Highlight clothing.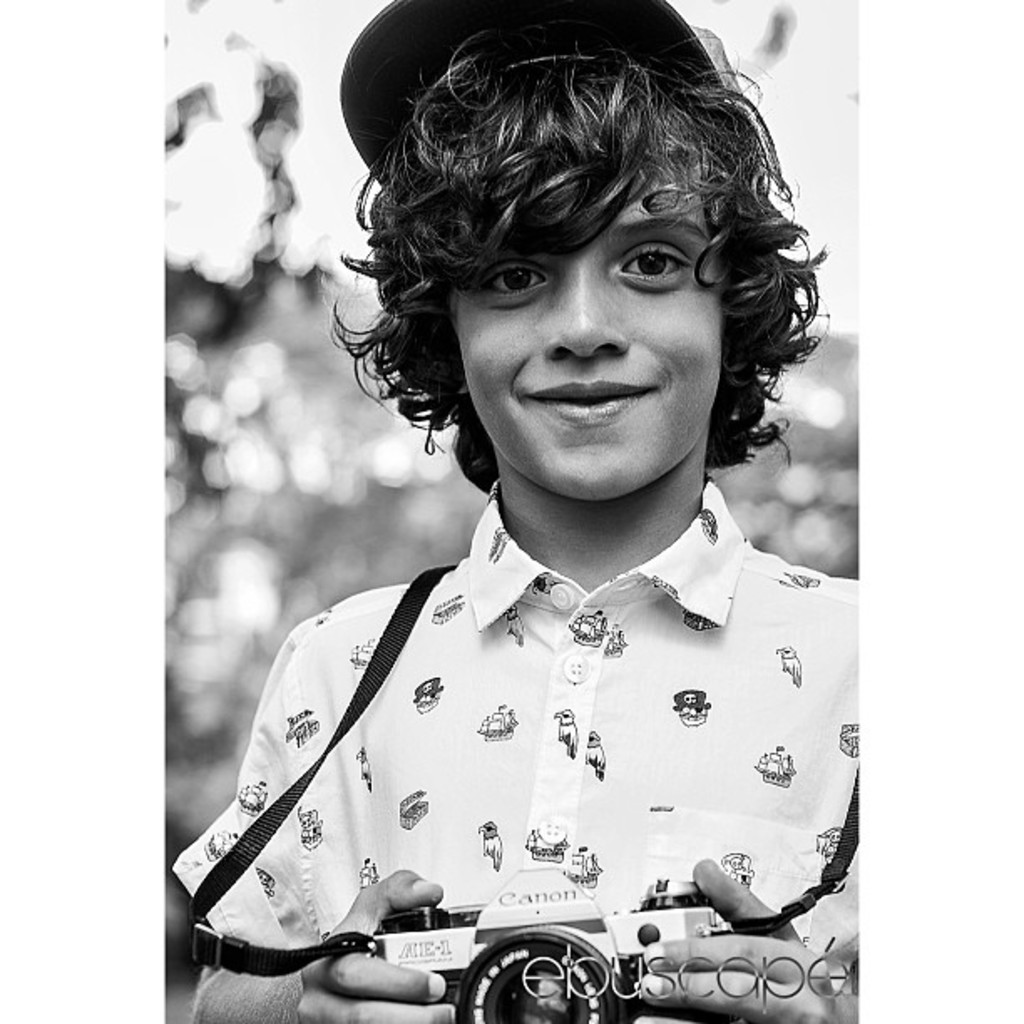
Highlighted region: x1=171 y1=475 x2=863 y2=1022.
